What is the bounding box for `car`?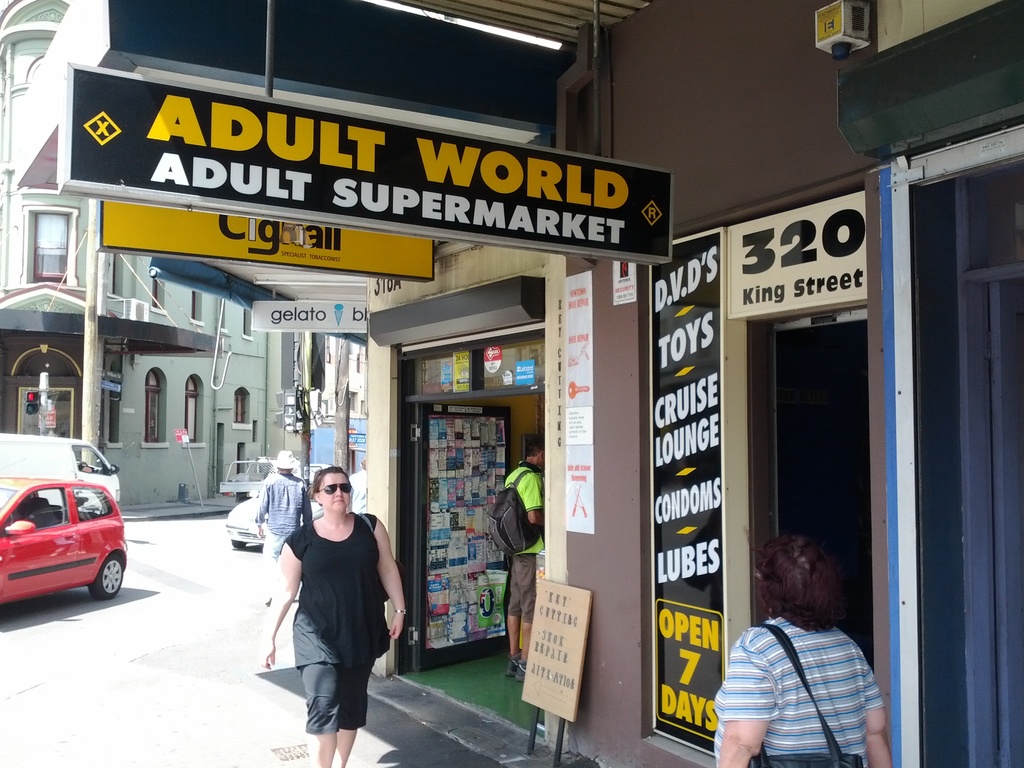
pyautogui.locateOnScreen(225, 479, 323, 549).
